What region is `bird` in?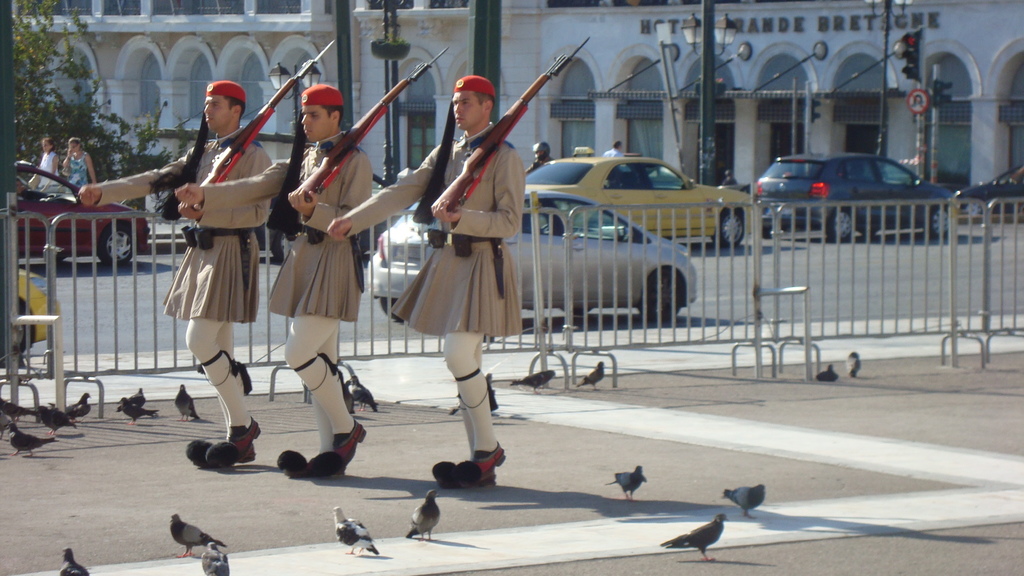
bbox=(173, 385, 199, 420).
